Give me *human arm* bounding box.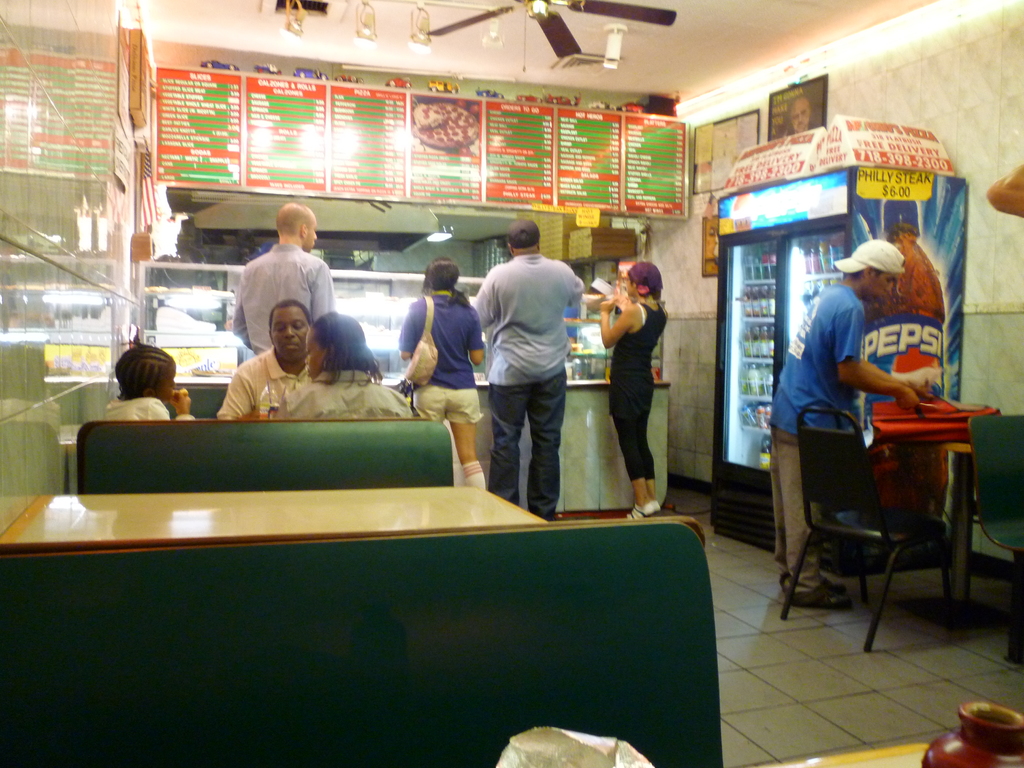
l=593, t=295, r=643, b=346.
